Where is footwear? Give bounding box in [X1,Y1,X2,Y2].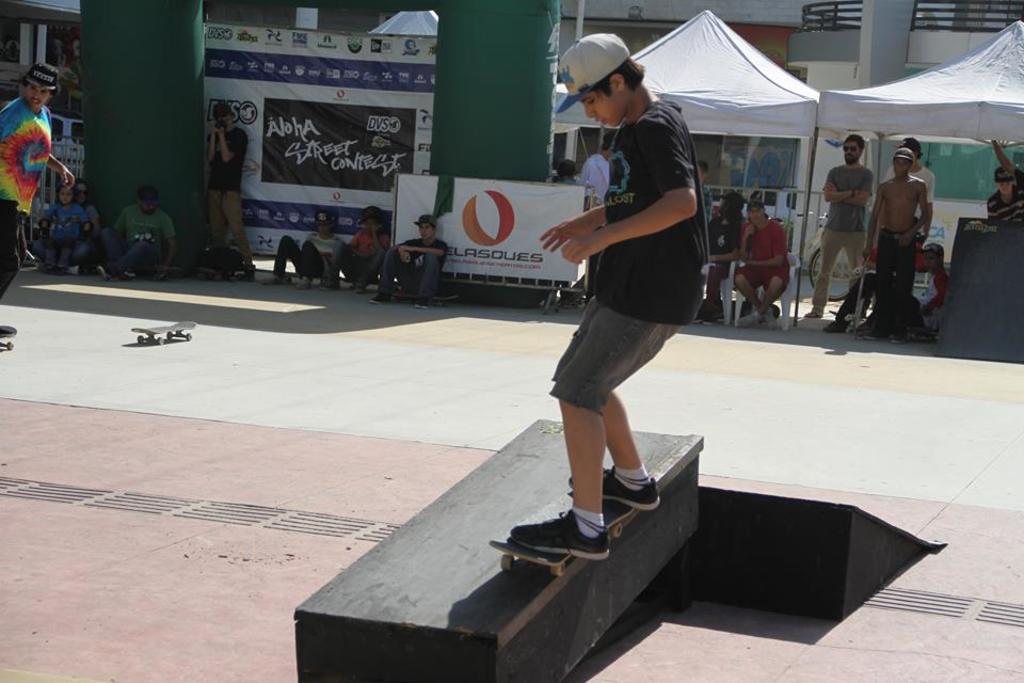
[416,298,428,308].
